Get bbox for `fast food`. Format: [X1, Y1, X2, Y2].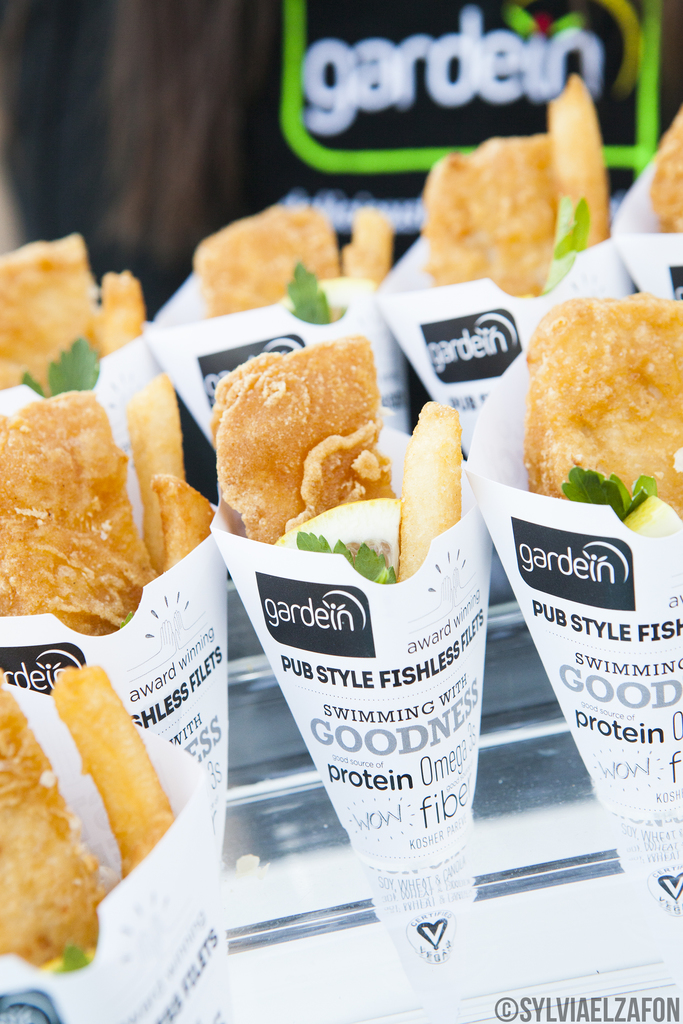
[190, 200, 330, 319].
